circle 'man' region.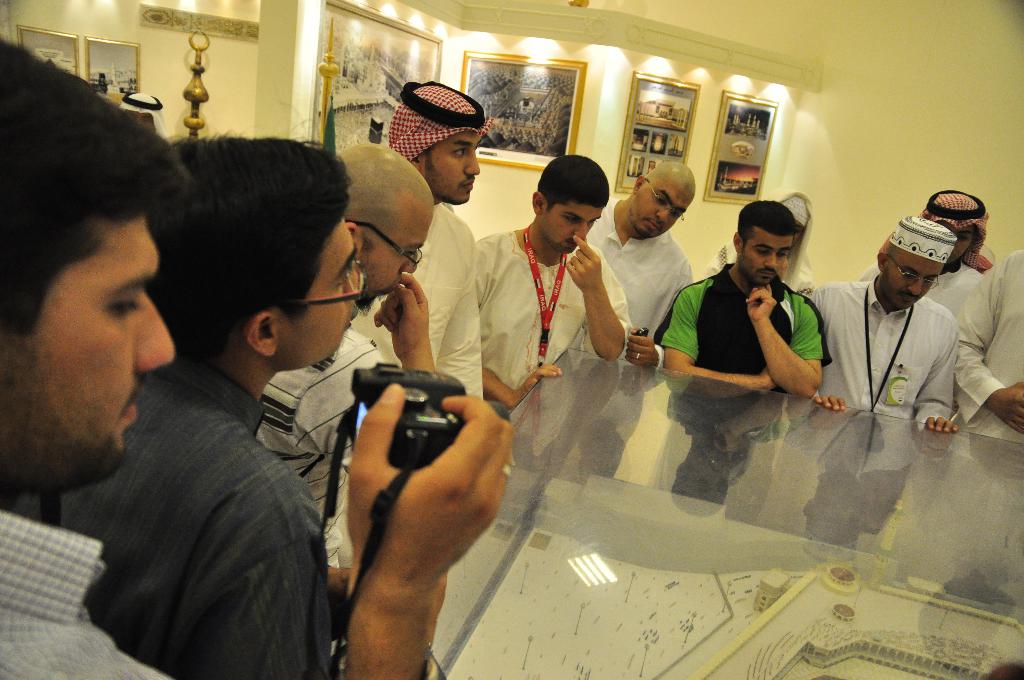
Region: BBox(588, 150, 703, 367).
